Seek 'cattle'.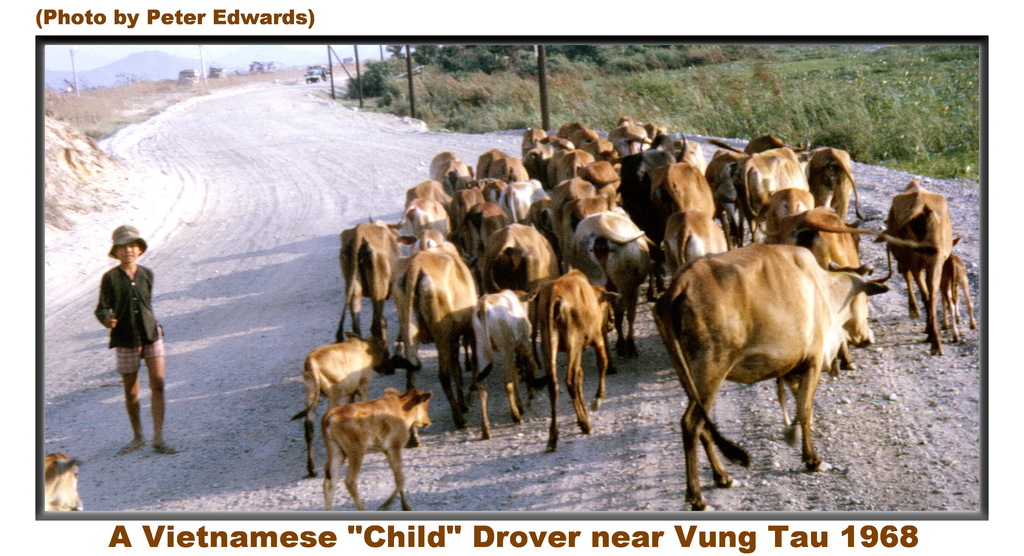
[left=573, top=210, right=651, bottom=355].
